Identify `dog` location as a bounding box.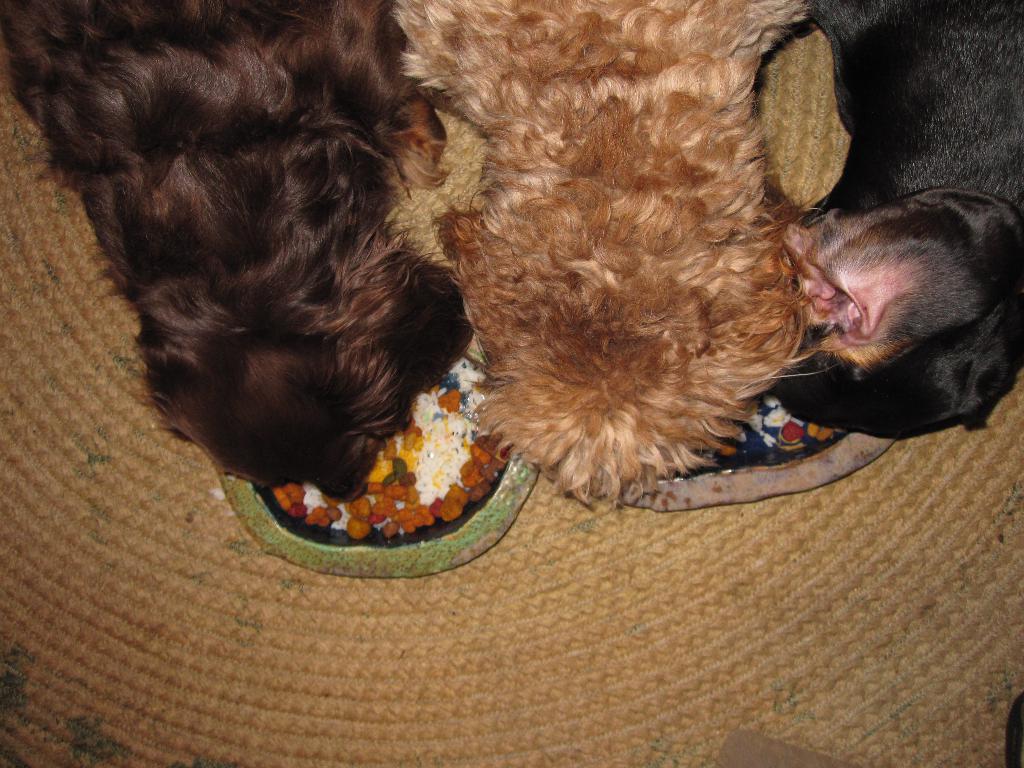
[left=763, top=0, right=1023, bottom=442].
